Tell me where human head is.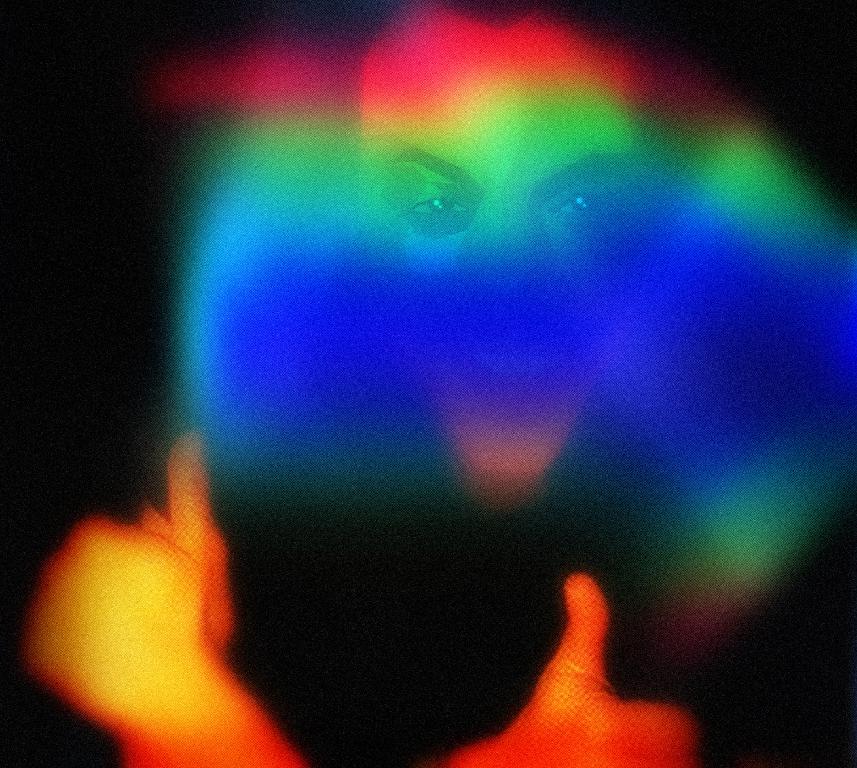
human head is at BBox(267, 63, 705, 493).
